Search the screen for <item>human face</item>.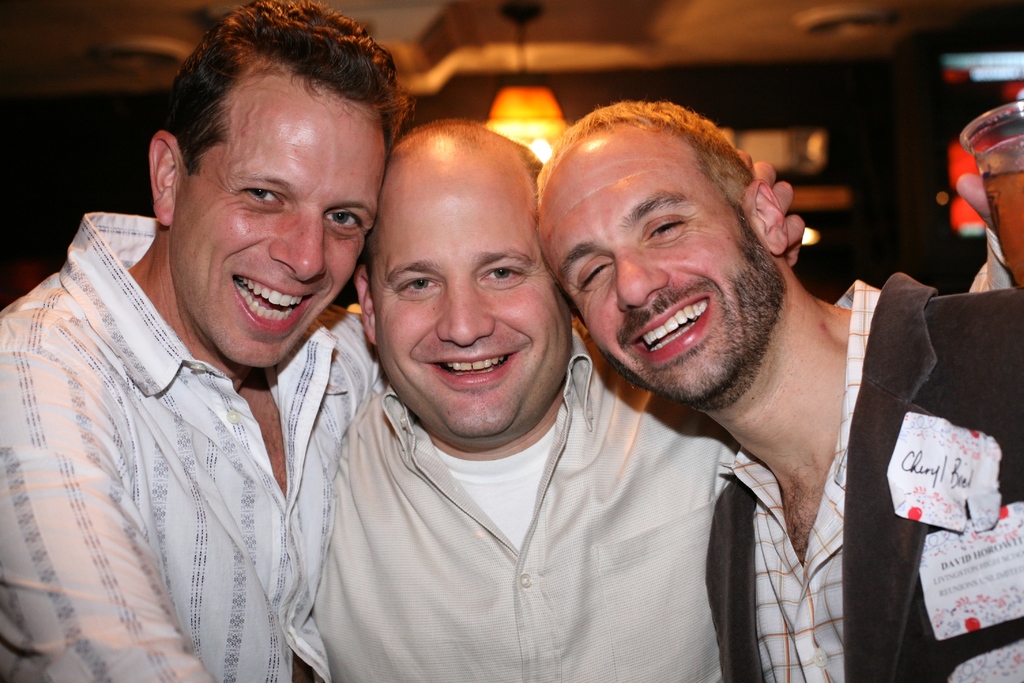
Found at bbox(375, 158, 575, 447).
